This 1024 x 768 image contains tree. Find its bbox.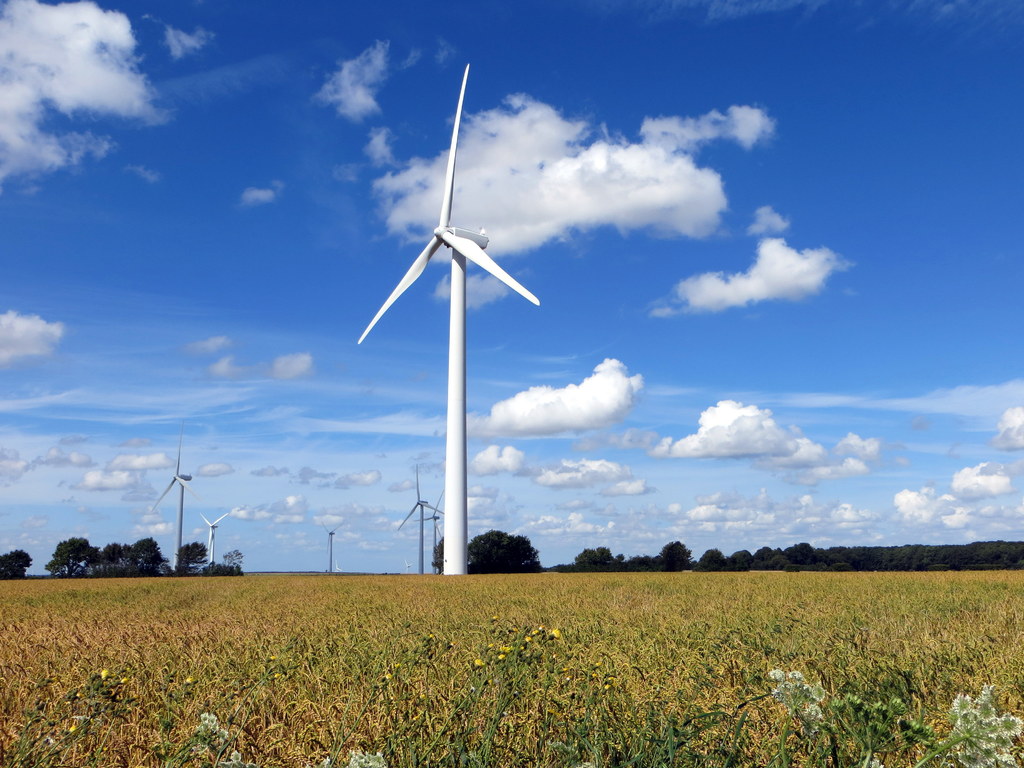
Rect(572, 547, 609, 566).
